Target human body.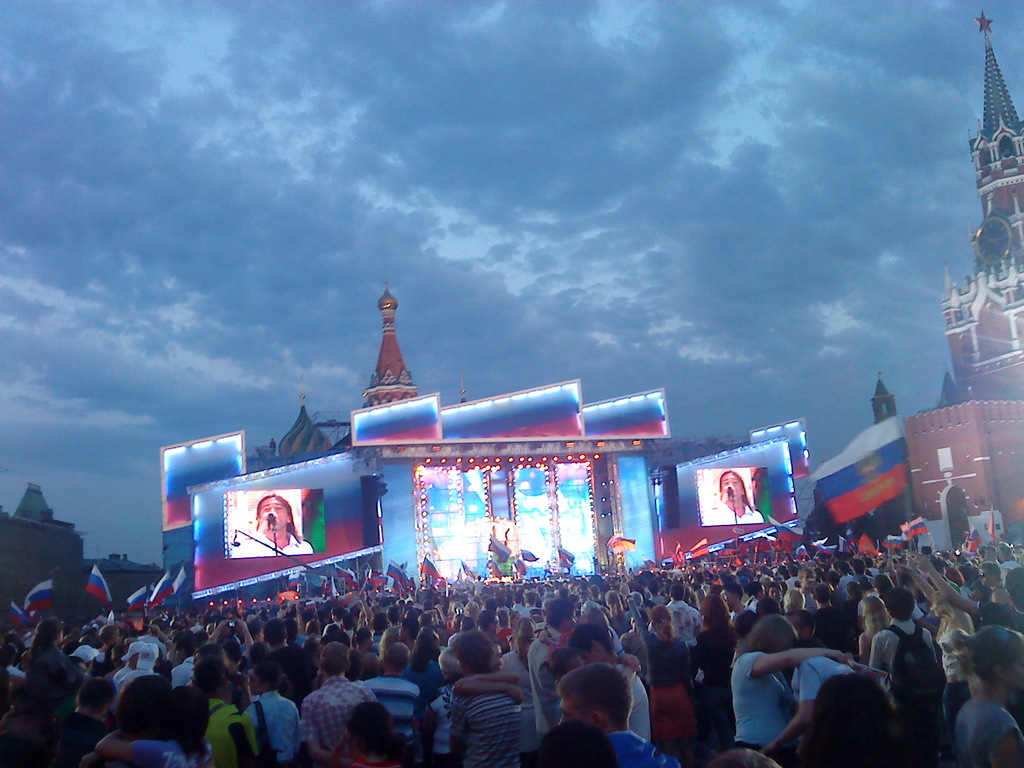
Target region: {"left": 230, "top": 495, "right": 311, "bottom": 558}.
